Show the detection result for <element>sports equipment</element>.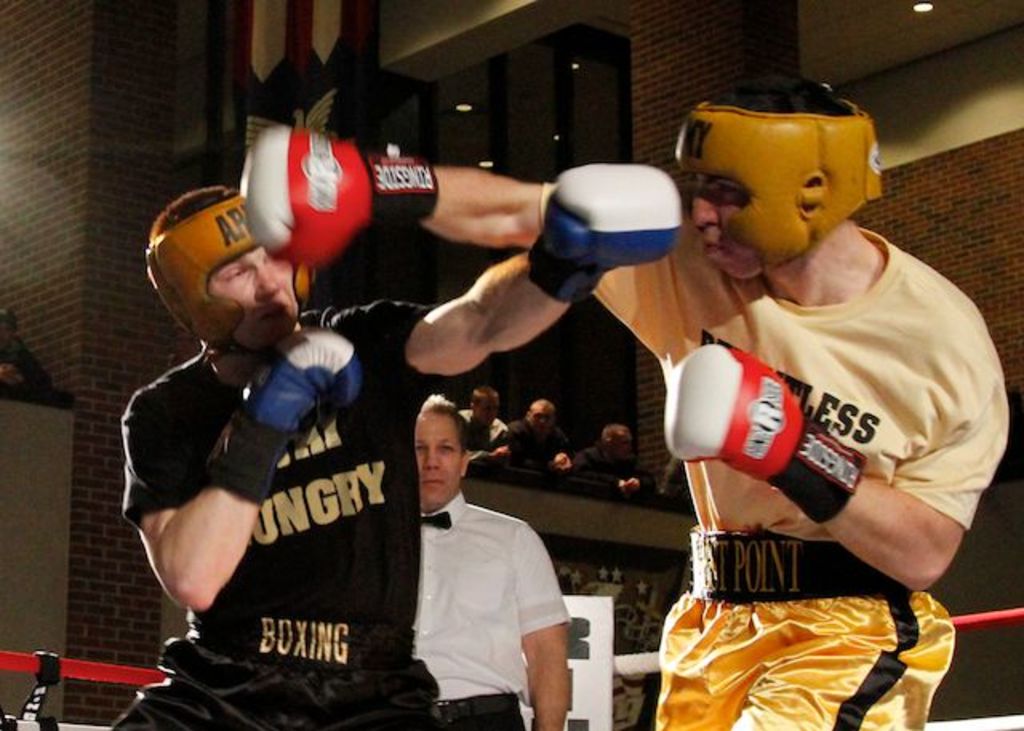
[left=198, top=322, right=365, bottom=509].
